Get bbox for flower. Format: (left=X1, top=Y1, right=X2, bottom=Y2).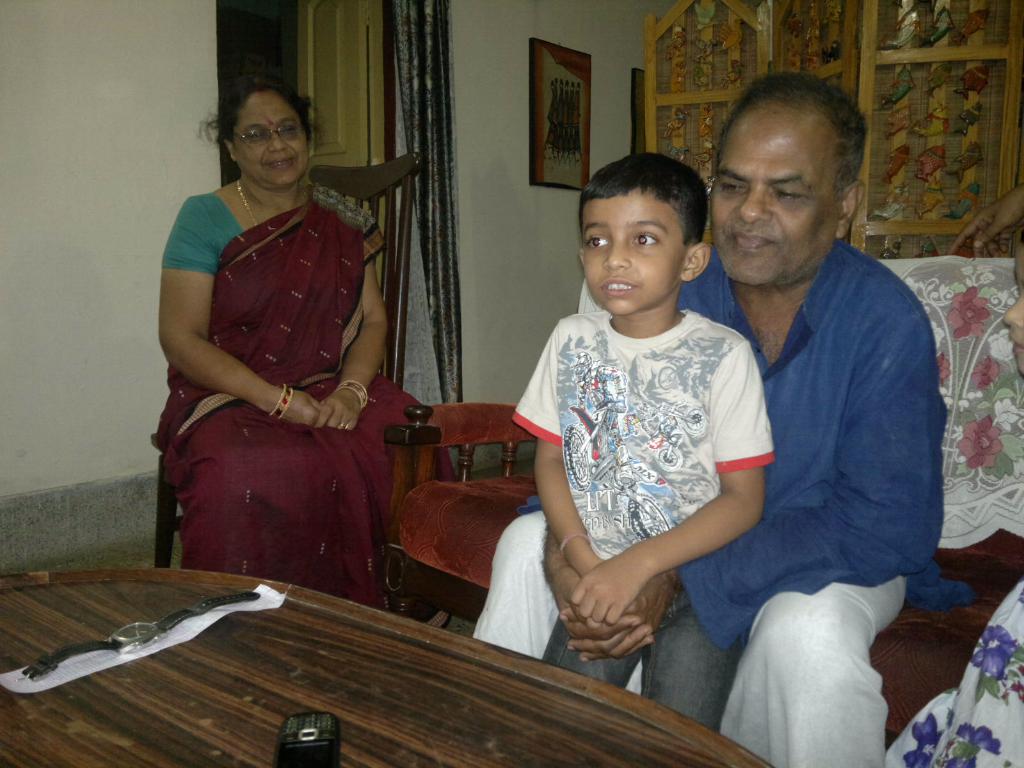
(left=996, top=396, right=1020, bottom=429).
